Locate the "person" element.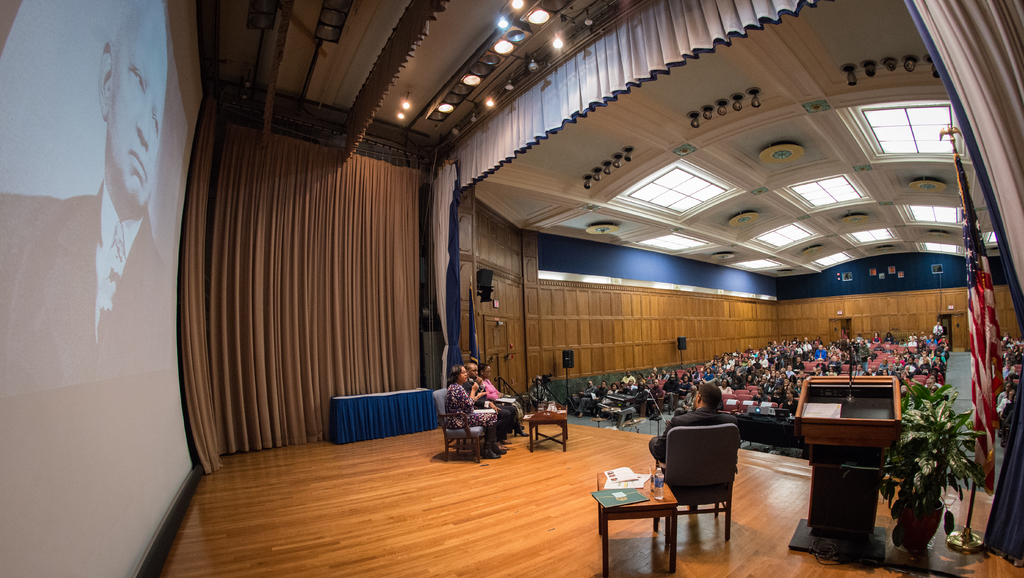
Element bbox: Rect(644, 371, 663, 397).
